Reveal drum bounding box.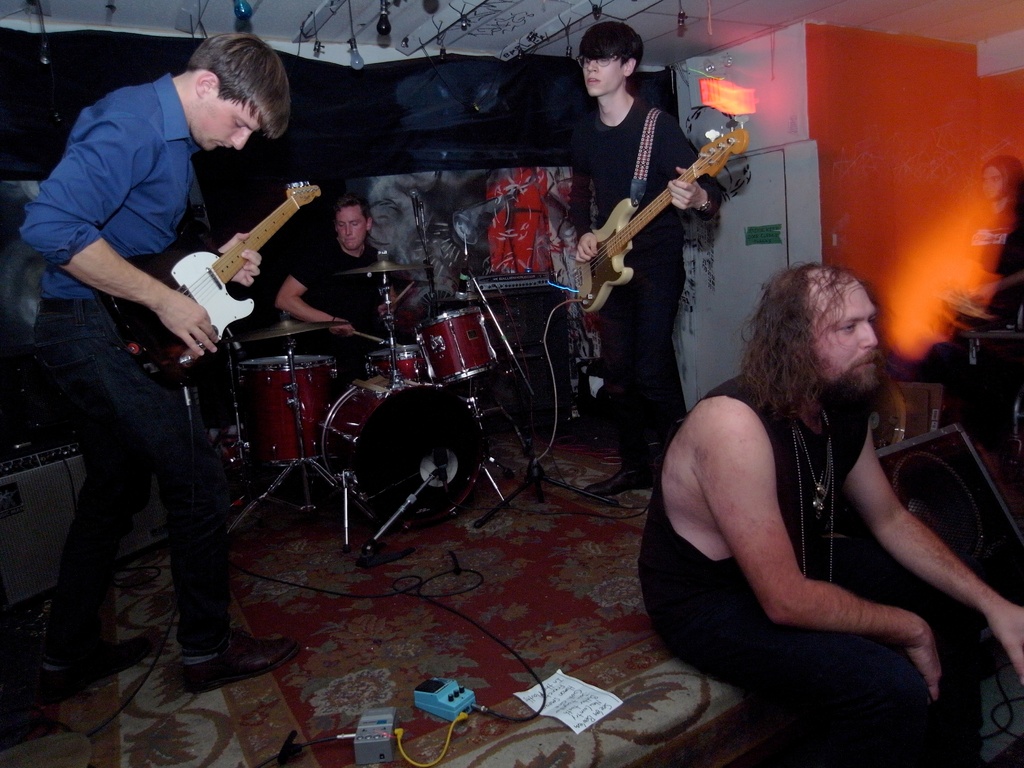
Revealed: box(411, 305, 501, 387).
